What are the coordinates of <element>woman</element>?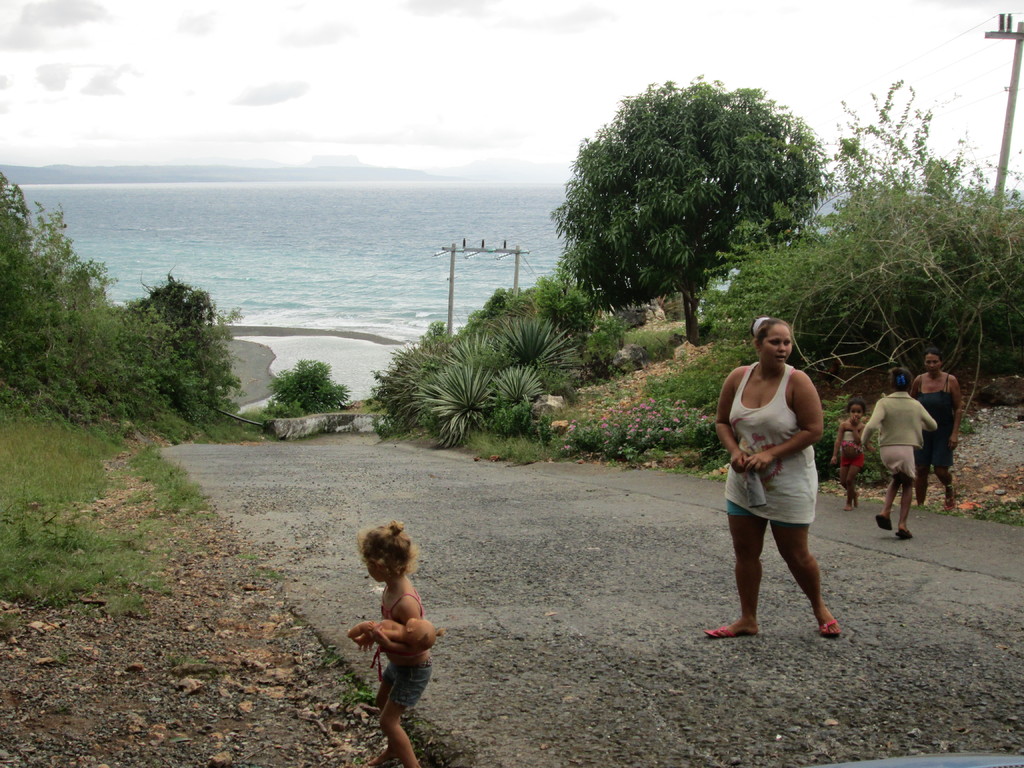
l=909, t=349, r=962, b=511.
